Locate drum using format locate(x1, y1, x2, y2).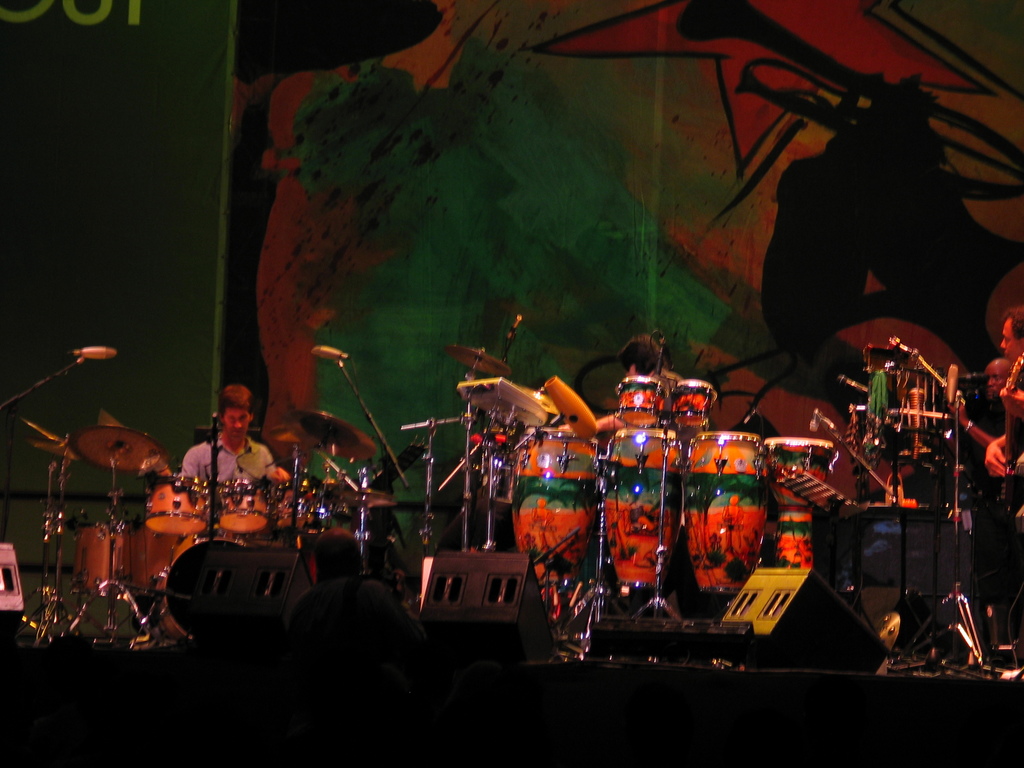
locate(674, 378, 721, 427).
